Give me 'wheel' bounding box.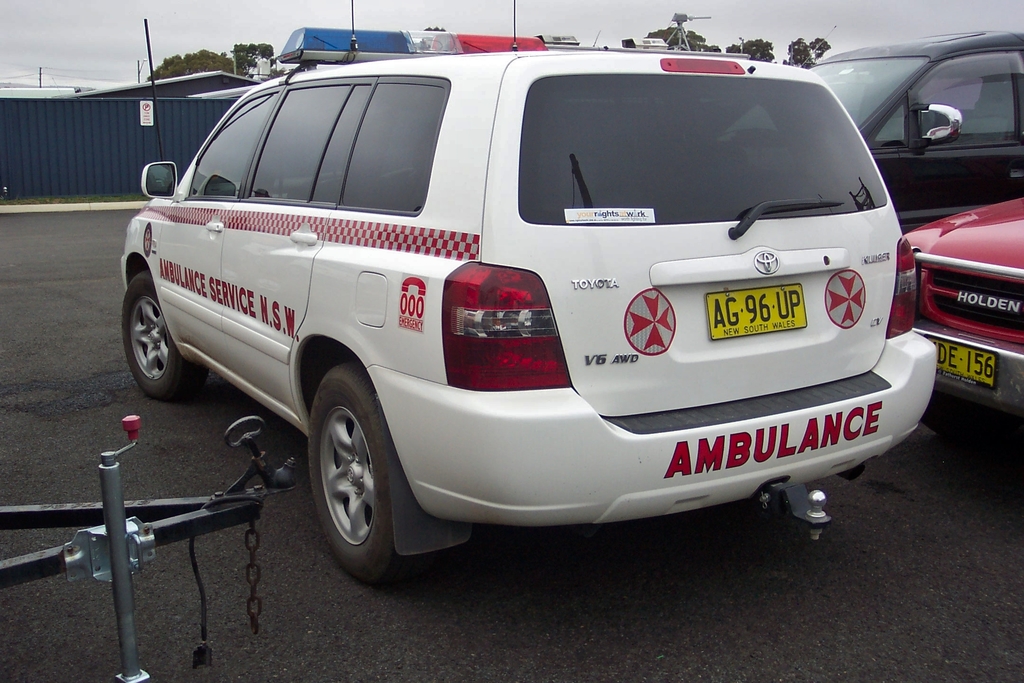
x1=295, y1=368, x2=407, y2=578.
